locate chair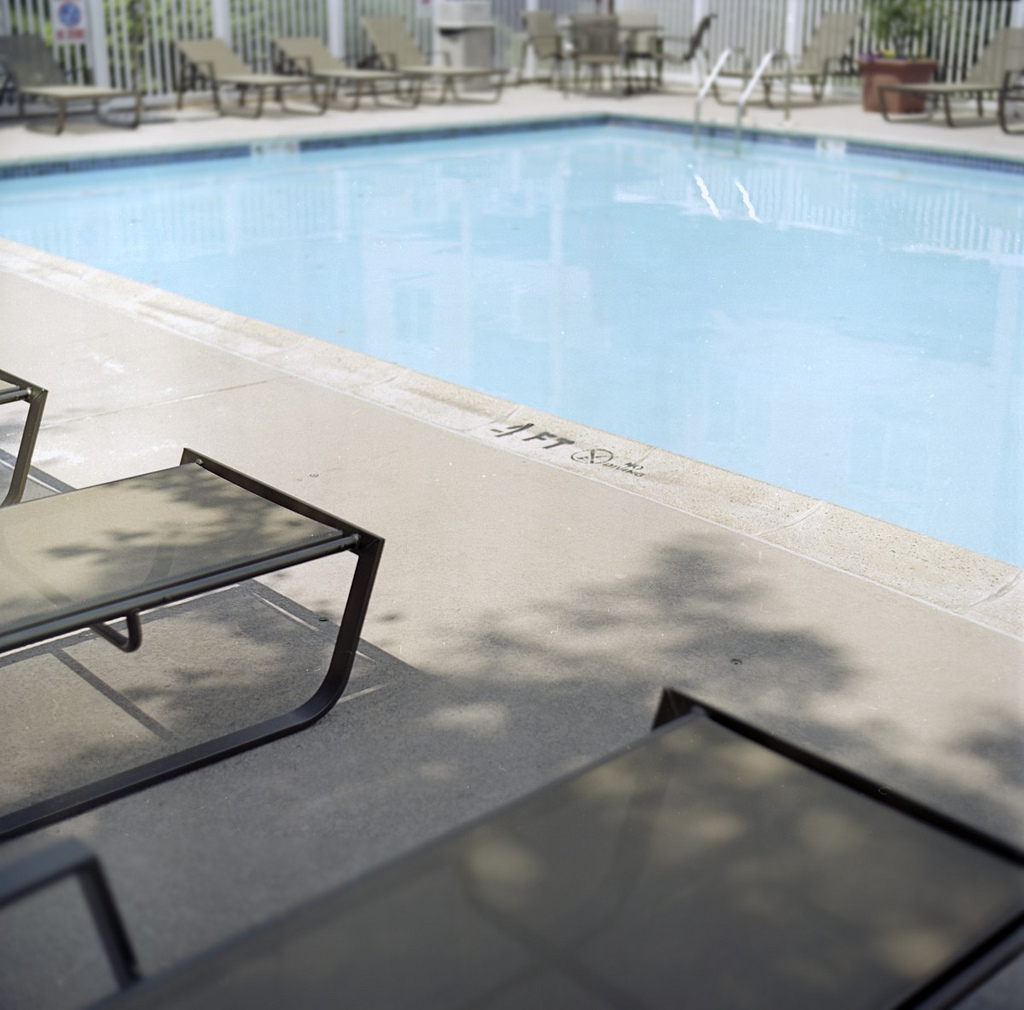
(x1=524, y1=7, x2=627, y2=93)
